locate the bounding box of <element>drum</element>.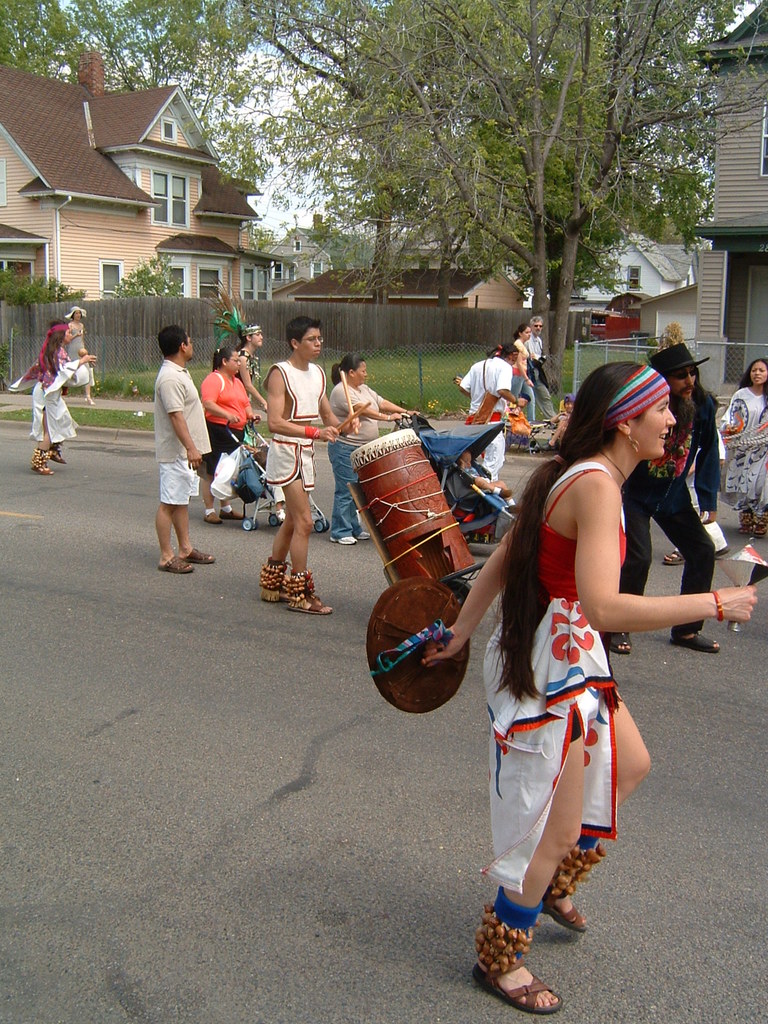
Bounding box: <bbox>320, 389, 511, 602</bbox>.
